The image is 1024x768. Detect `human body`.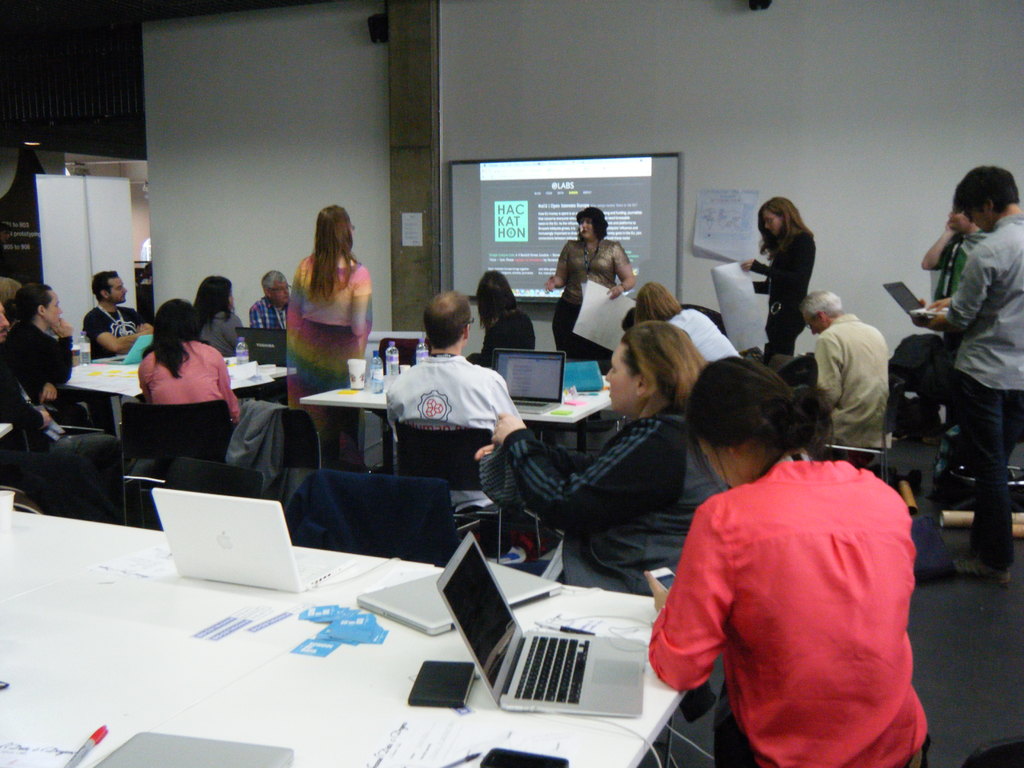
Detection: left=0, top=282, right=81, bottom=421.
